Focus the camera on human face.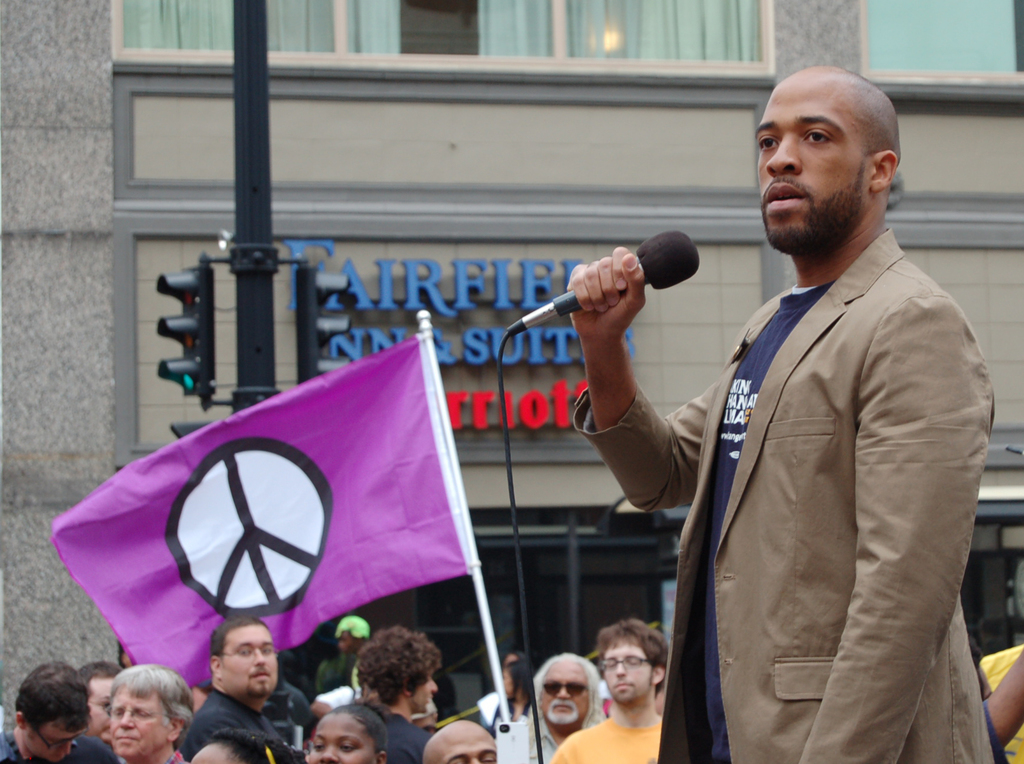
Focus region: bbox(412, 662, 440, 717).
